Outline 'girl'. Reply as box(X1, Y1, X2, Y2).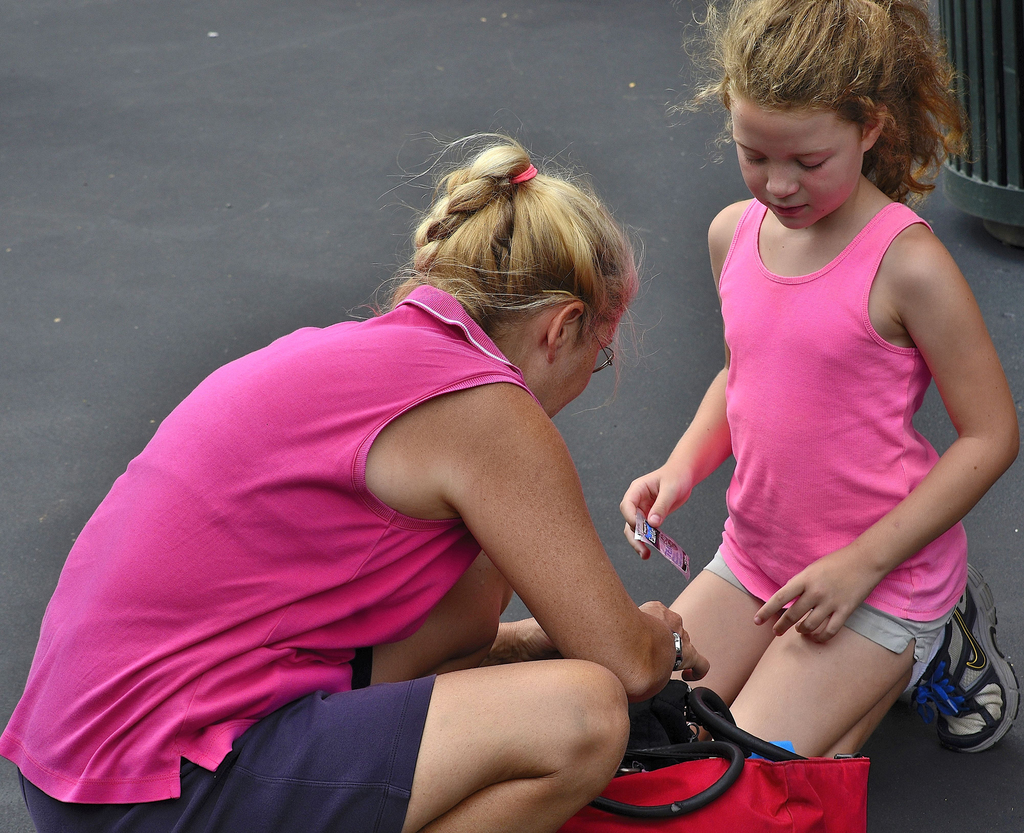
box(623, 0, 1023, 760).
